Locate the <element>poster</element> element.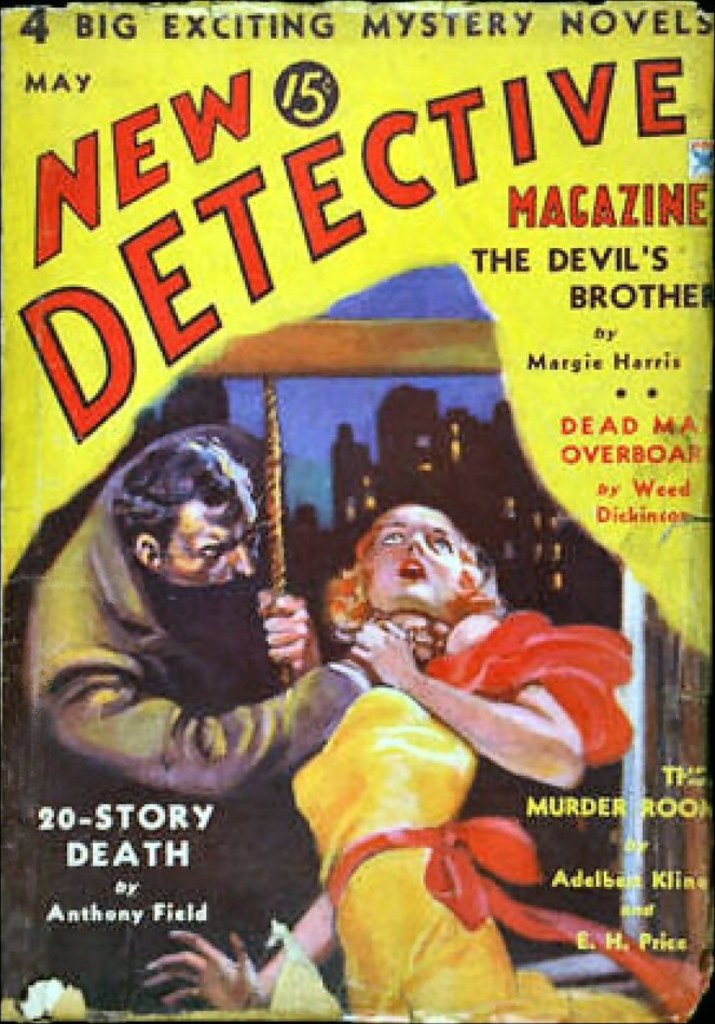
Element bbox: x1=0 y1=0 x2=714 y2=1023.
